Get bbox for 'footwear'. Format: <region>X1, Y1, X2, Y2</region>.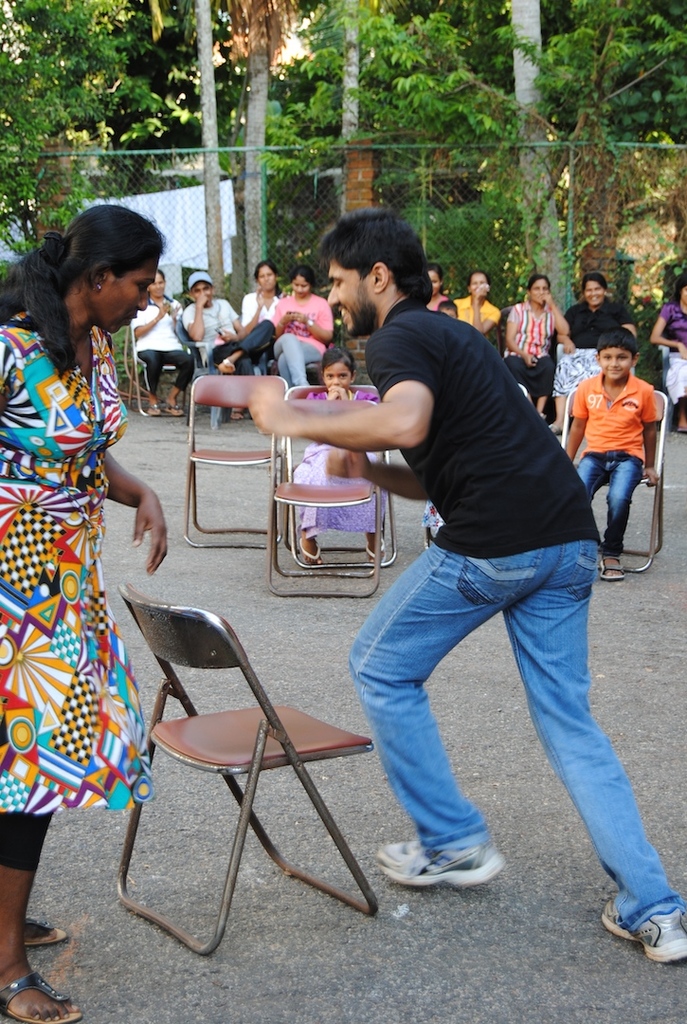
<region>166, 405, 184, 419</region>.
